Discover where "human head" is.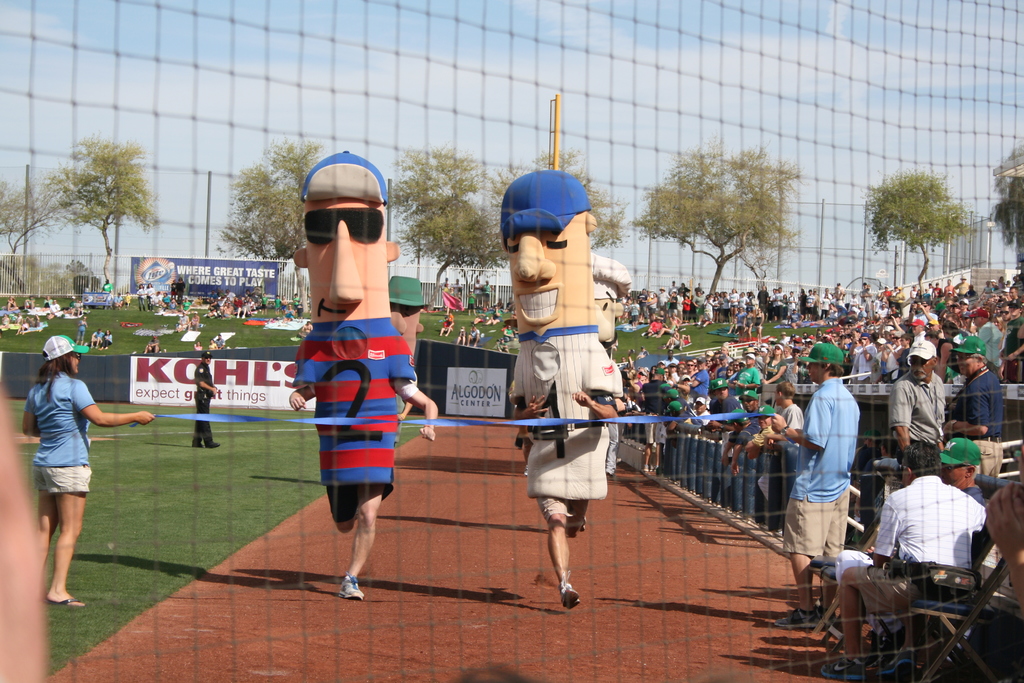
Discovered at <region>771, 345, 781, 358</region>.
